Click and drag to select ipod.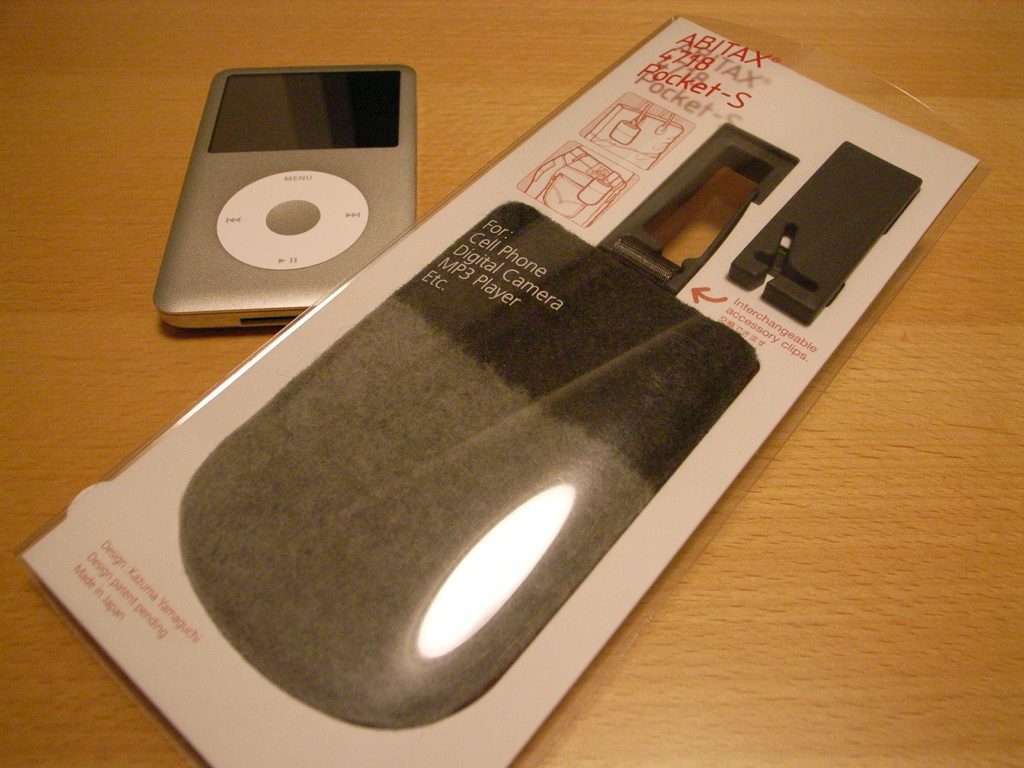
Selection: box=[152, 66, 420, 326].
